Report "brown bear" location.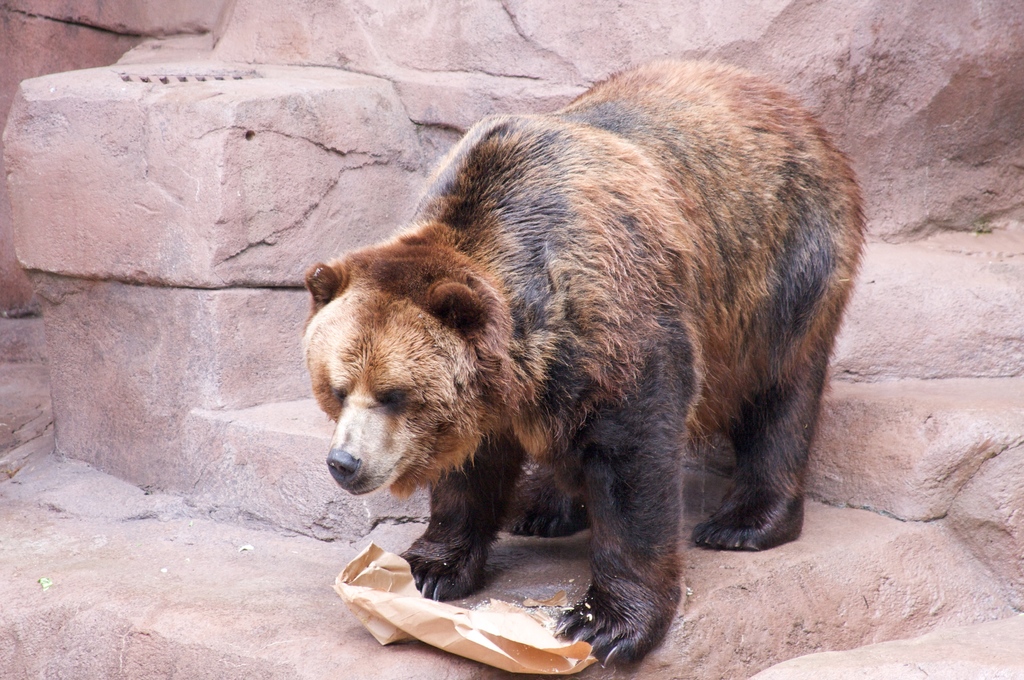
Report: (left=300, top=47, right=874, bottom=668).
